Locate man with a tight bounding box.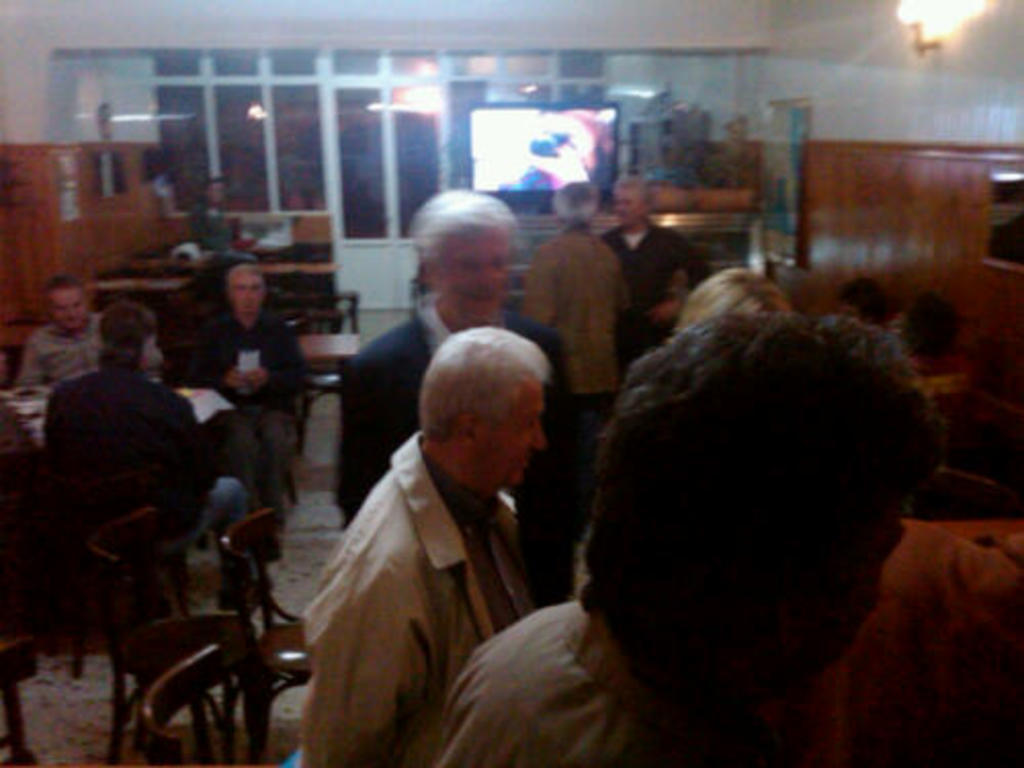
(x1=188, y1=256, x2=315, y2=551).
